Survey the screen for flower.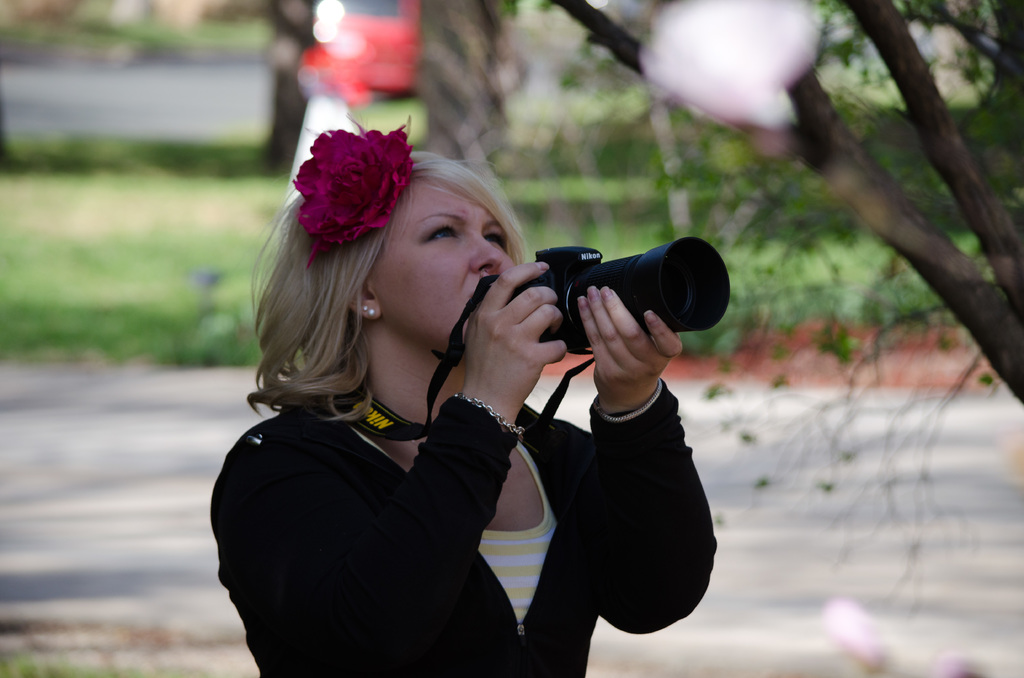
Survey found: bbox(289, 116, 415, 268).
